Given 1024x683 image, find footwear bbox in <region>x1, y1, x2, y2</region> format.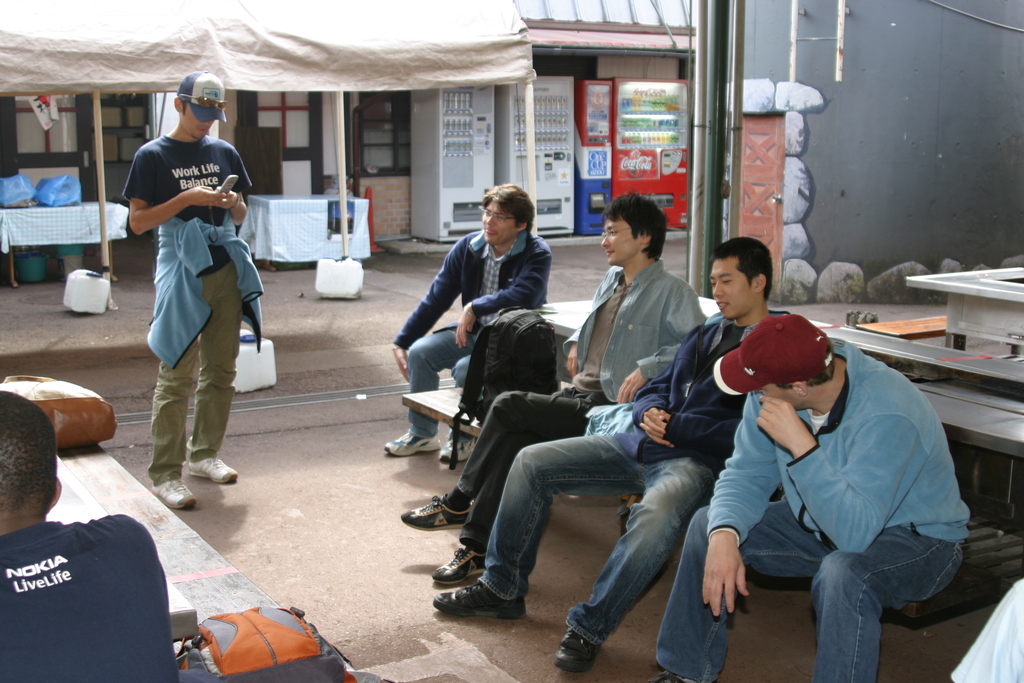
<region>652, 674, 703, 682</region>.
